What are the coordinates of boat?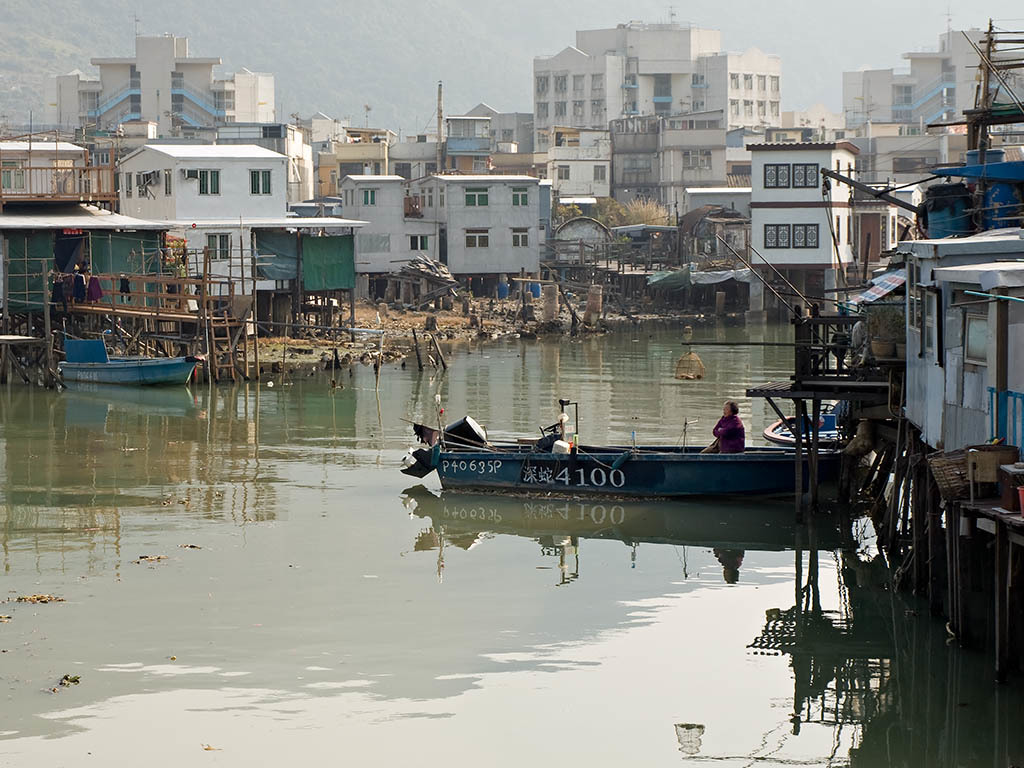
l=395, t=361, r=903, b=557.
